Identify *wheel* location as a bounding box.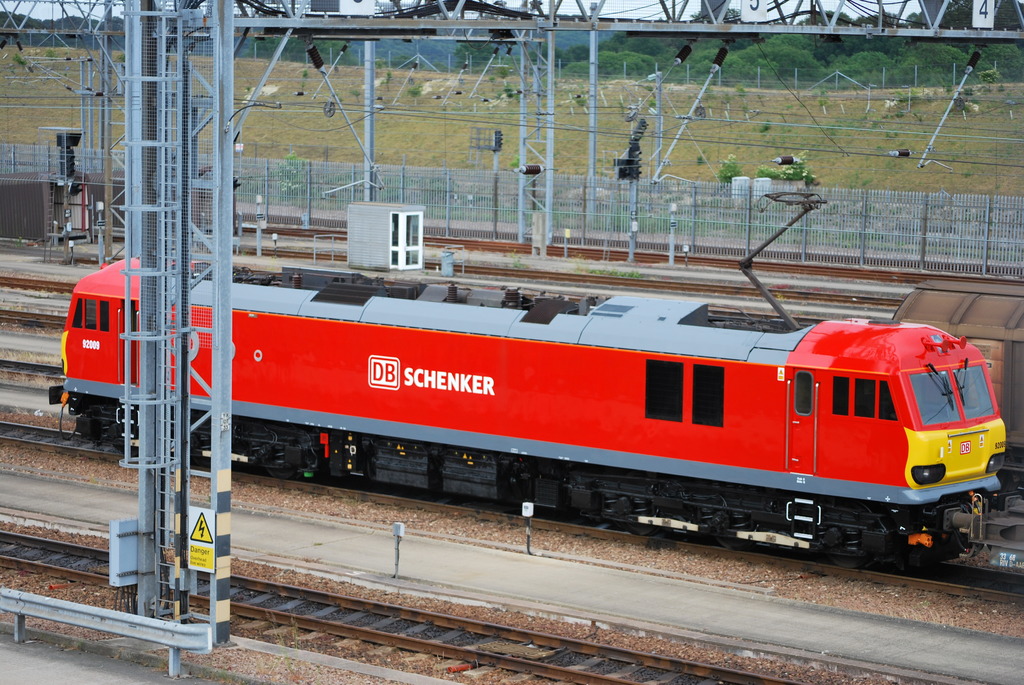
<box>715,533,745,551</box>.
